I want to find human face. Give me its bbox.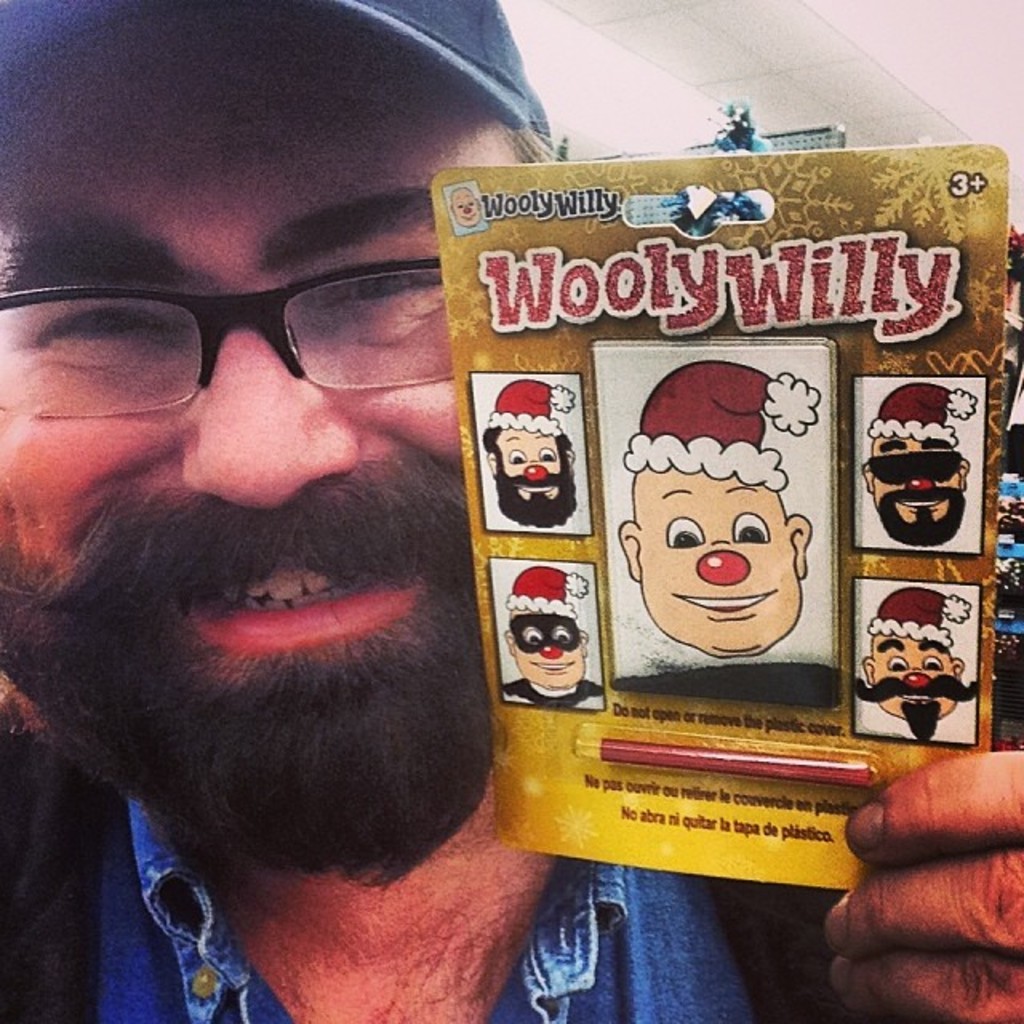
box(0, 10, 528, 866).
